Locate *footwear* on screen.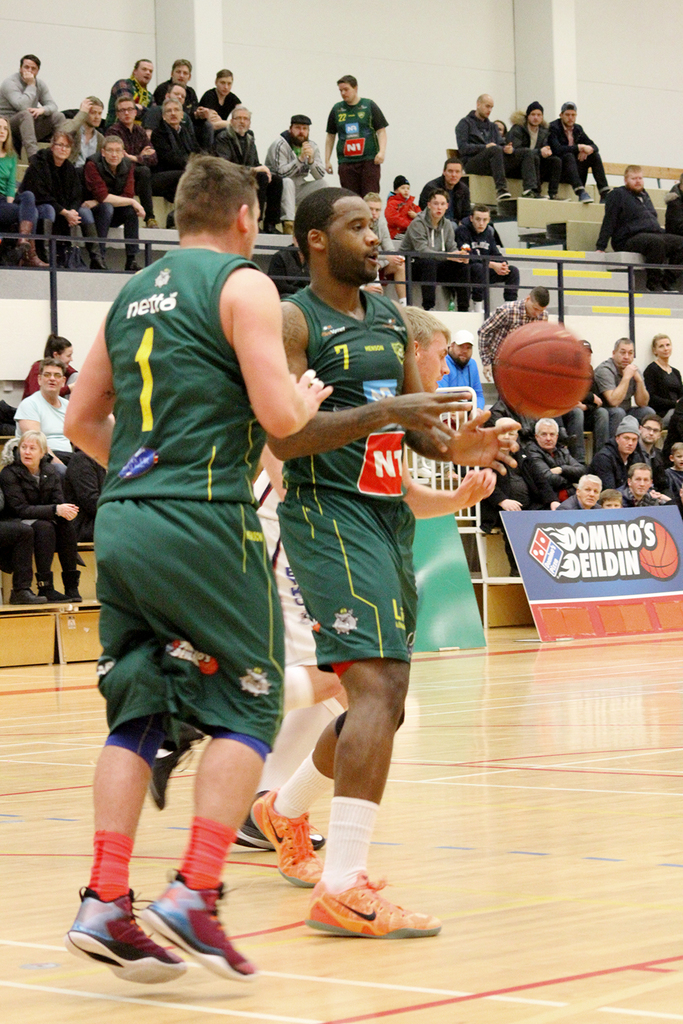
On screen at x1=13, y1=588, x2=43, y2=610.
